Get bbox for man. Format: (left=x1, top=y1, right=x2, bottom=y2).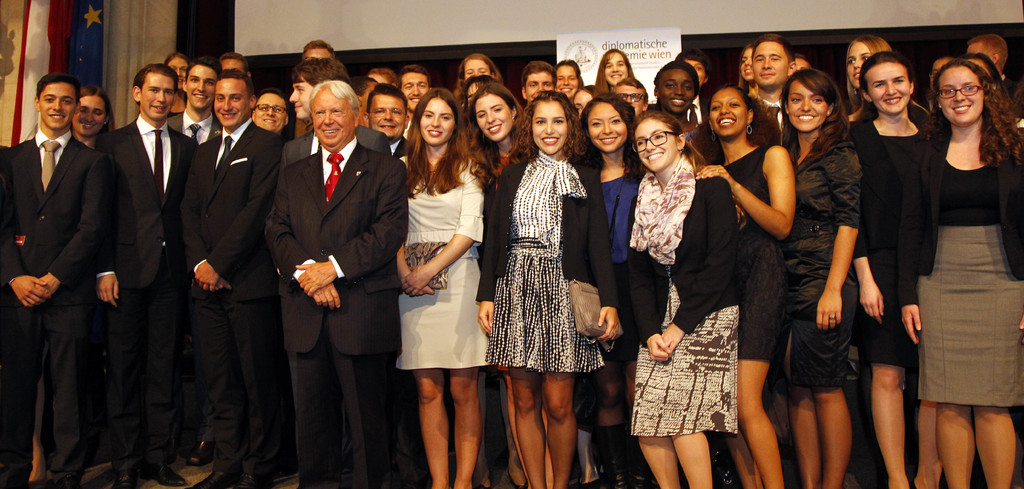
(left=246, top=87, right=292, bottom=132).
